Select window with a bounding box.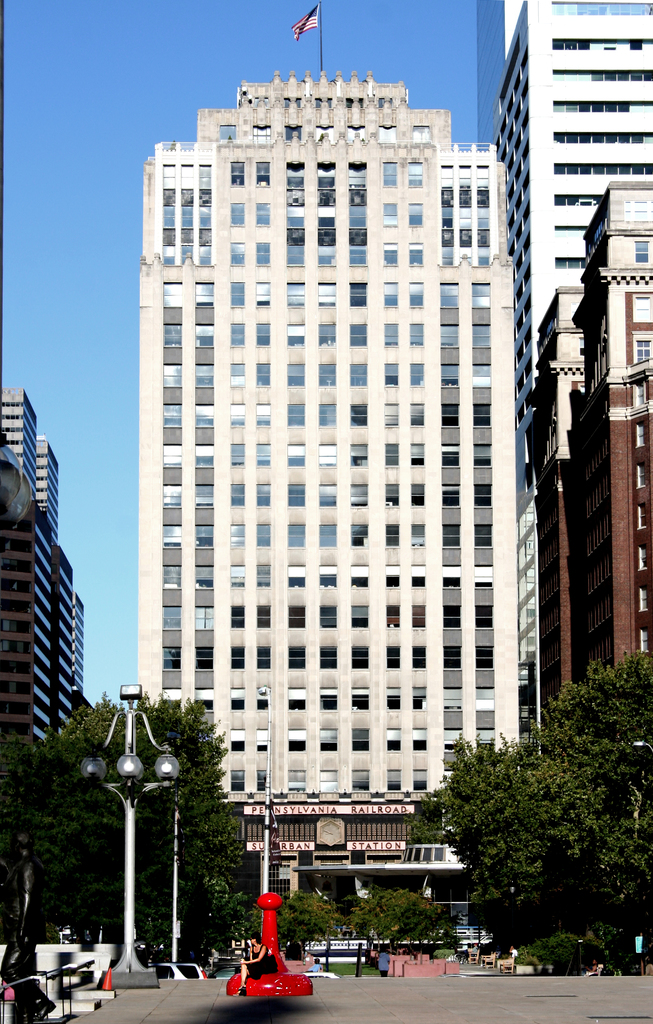
380, 158, 401, 189.
